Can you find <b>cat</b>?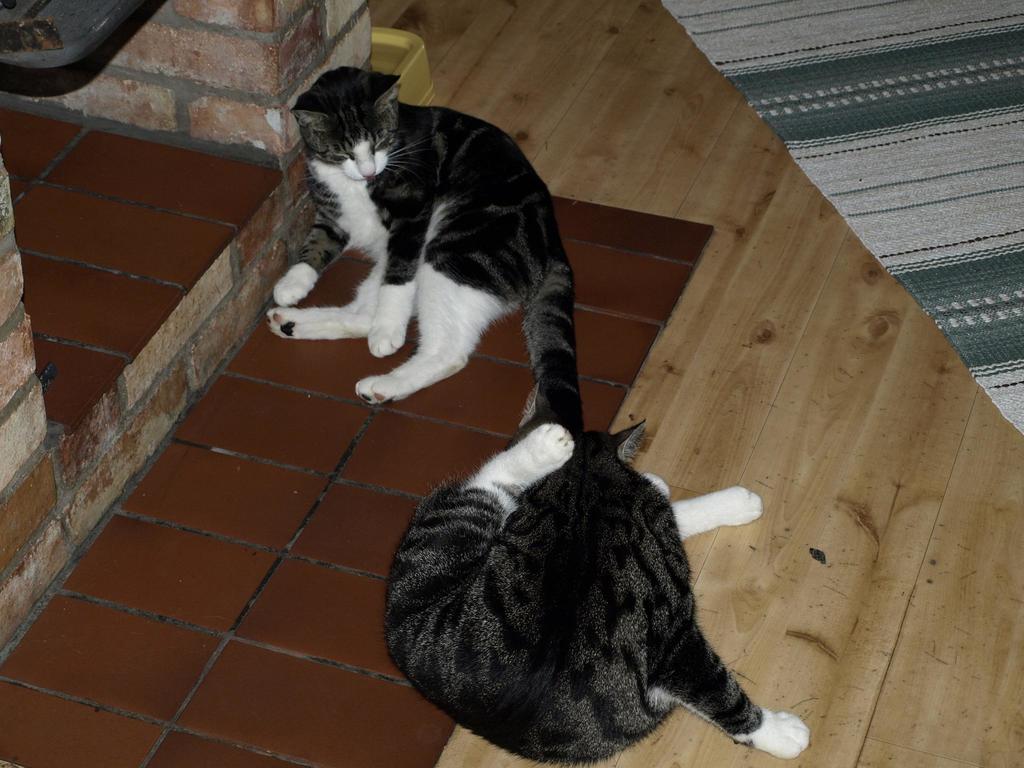
Yes, bounding box: bbox(382, 382, 808, 767).
